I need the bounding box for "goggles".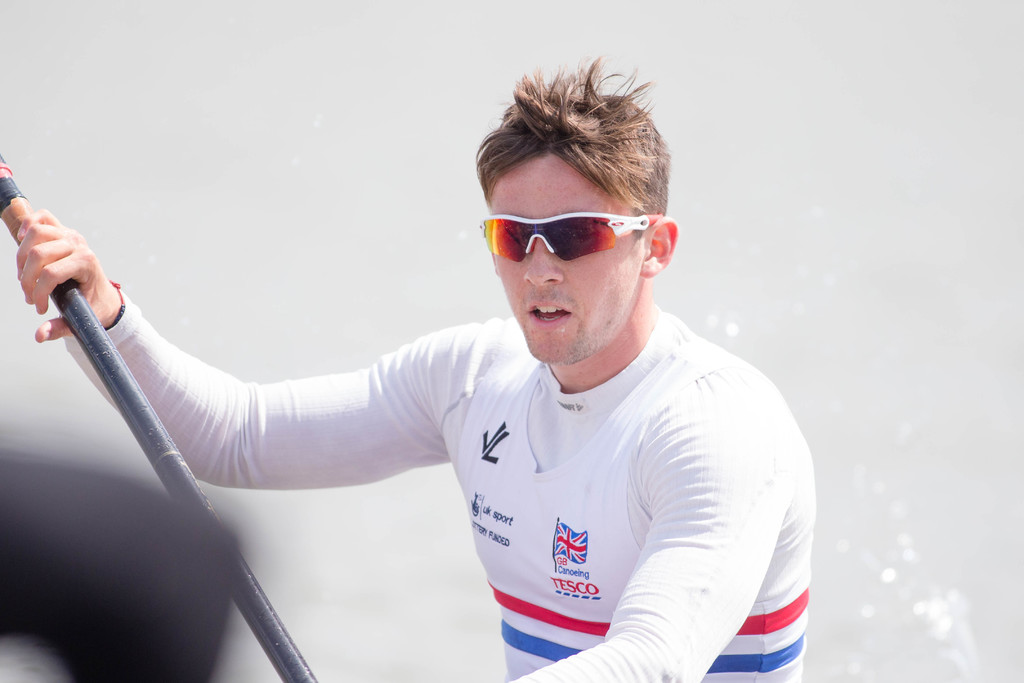
Here it is: x1=483 y1=210 x2=645 y2=273.
